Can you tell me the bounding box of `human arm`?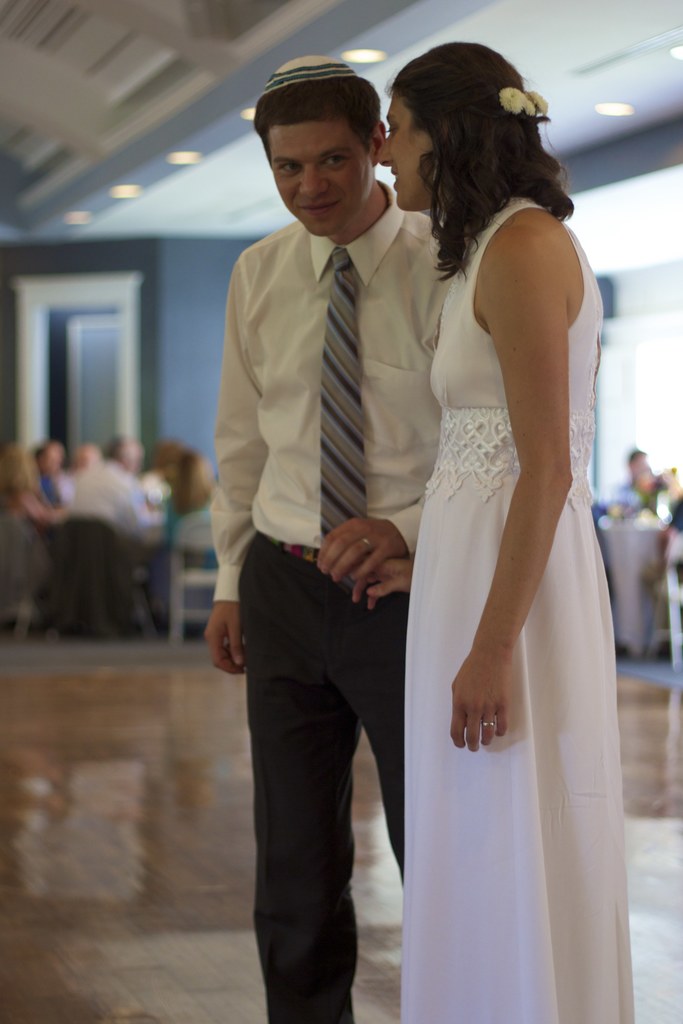
bbox=[208, 266, 269, 676].
